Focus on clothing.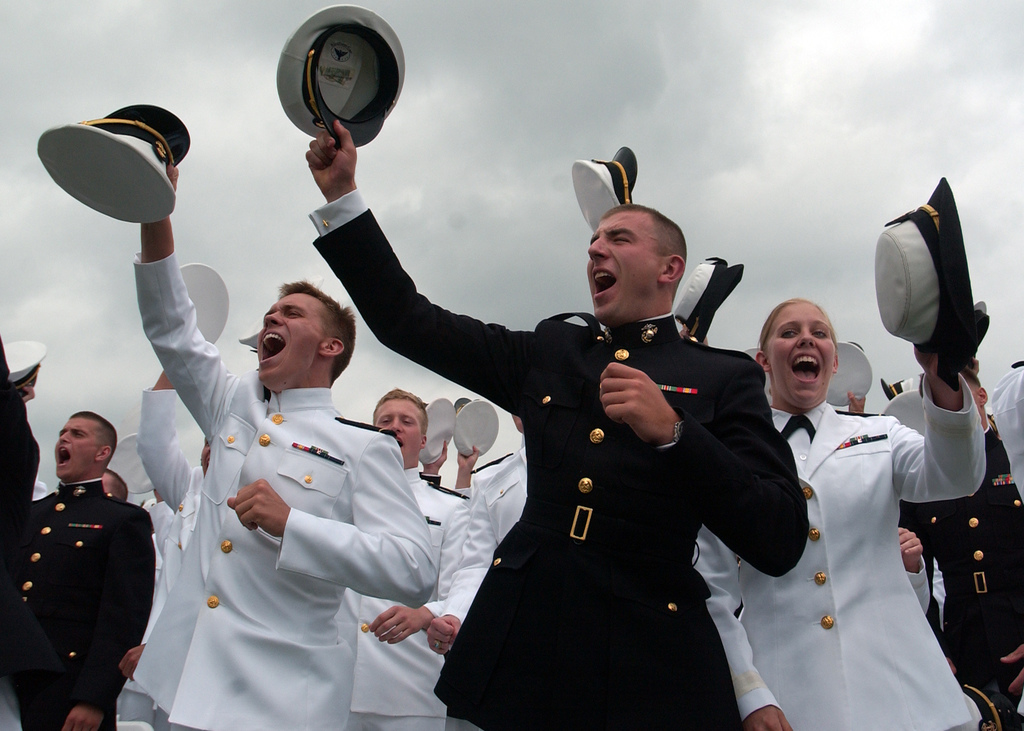
Focused at <box>129,390,206,730</box>.
